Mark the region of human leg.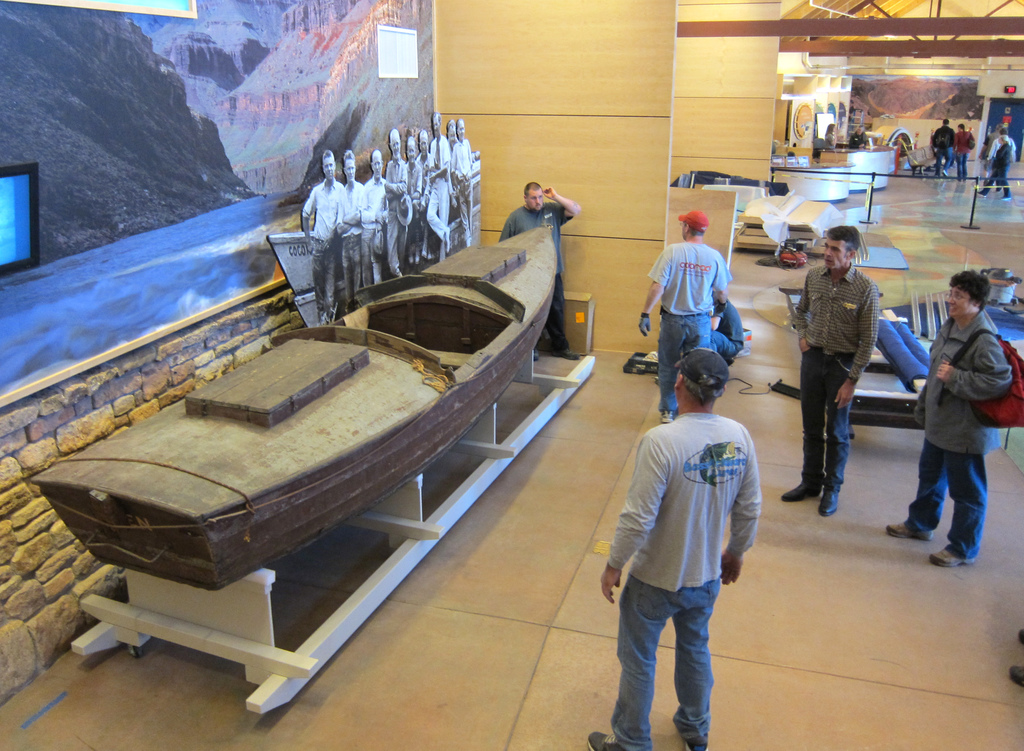
Region: bbox=[945, 147, 951, 175].
